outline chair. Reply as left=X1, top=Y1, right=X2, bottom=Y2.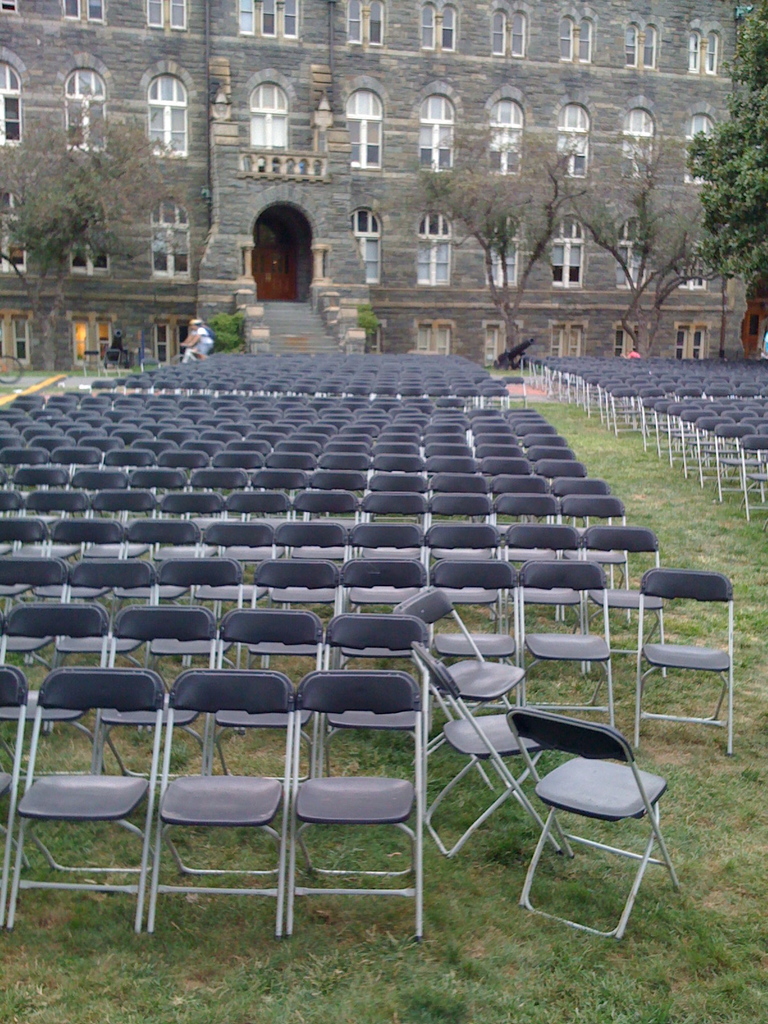
left=250, top=469, right=312, bottom=520.
